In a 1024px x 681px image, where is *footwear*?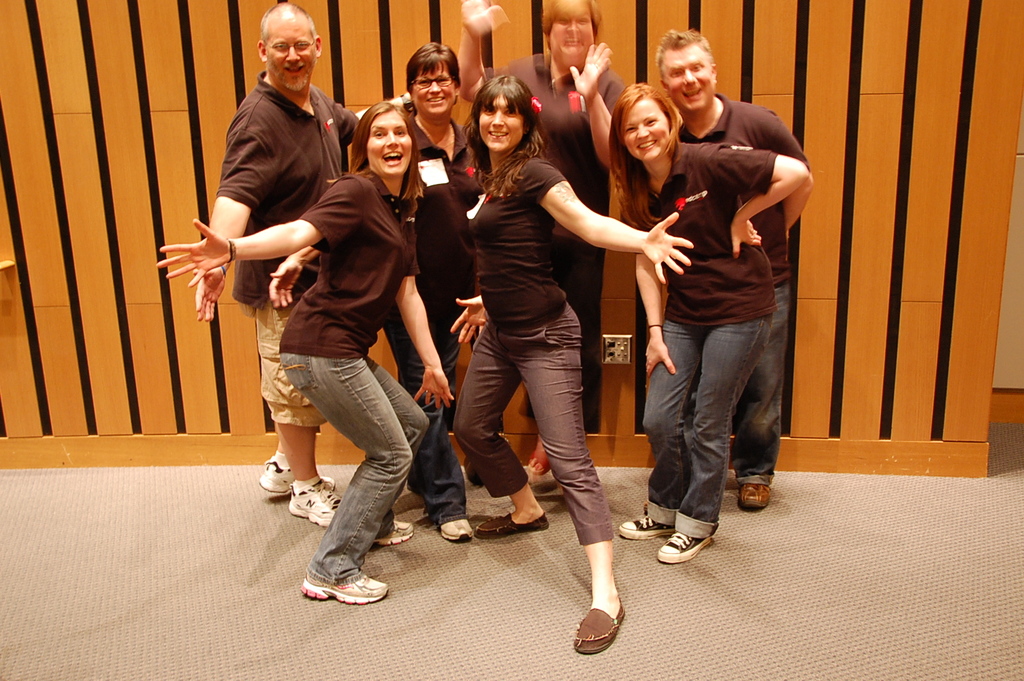
(619, 510, 673, 537).
